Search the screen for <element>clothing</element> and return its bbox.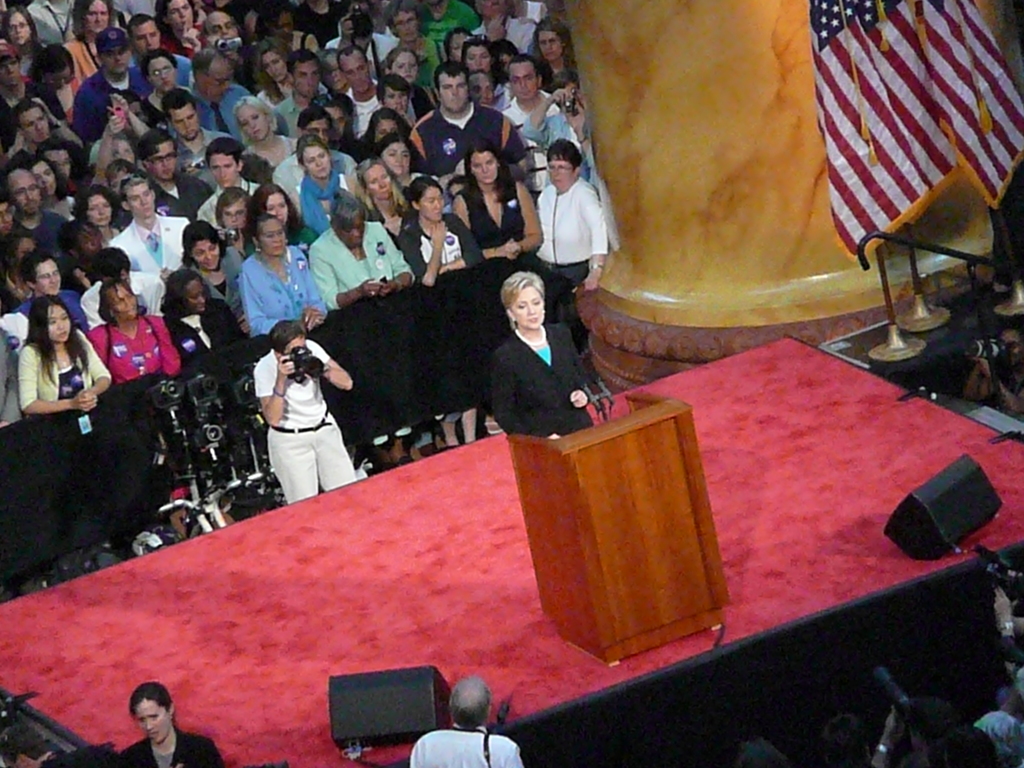
Found: [1002, 633, 1023, 667].
